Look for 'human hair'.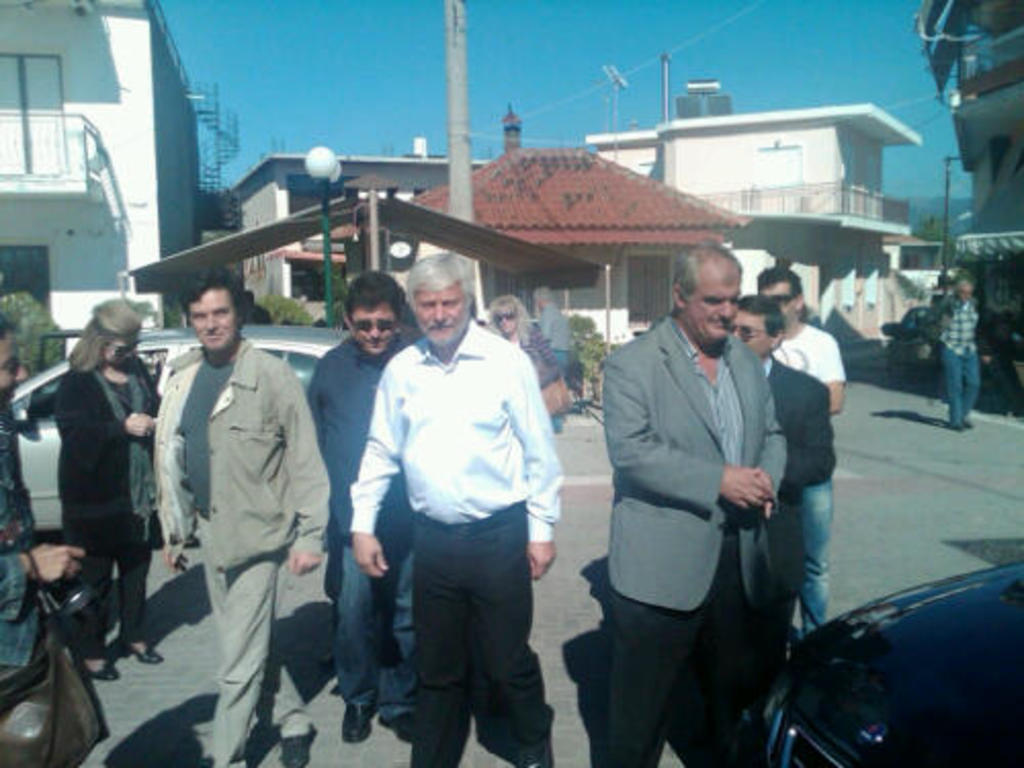
Found: [401,250,471,315].
